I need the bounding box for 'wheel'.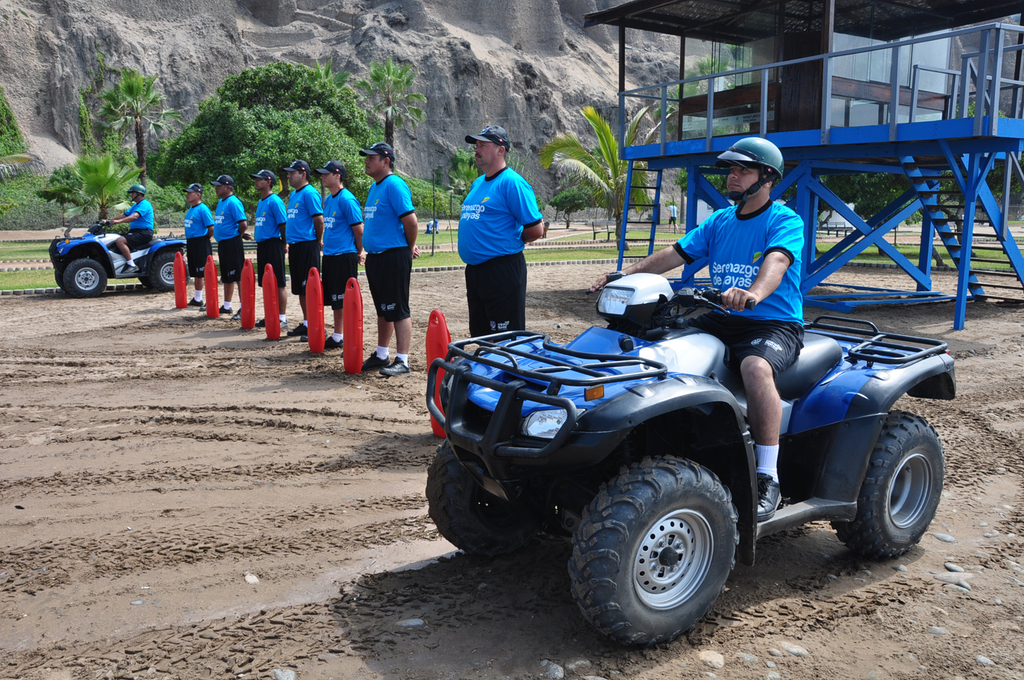
Here it is: (580,469,756,638).
